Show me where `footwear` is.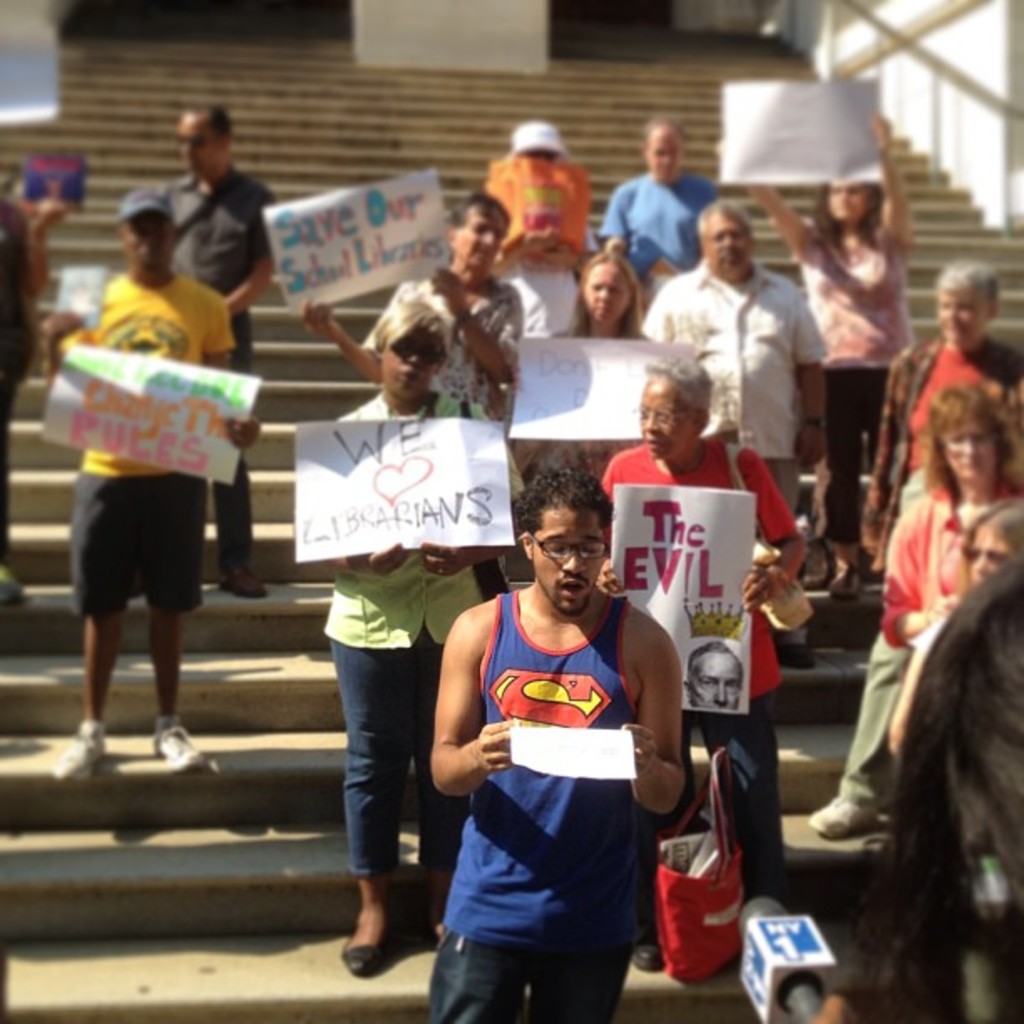
`footwear` is at <box>0,562,20,612</box>.
